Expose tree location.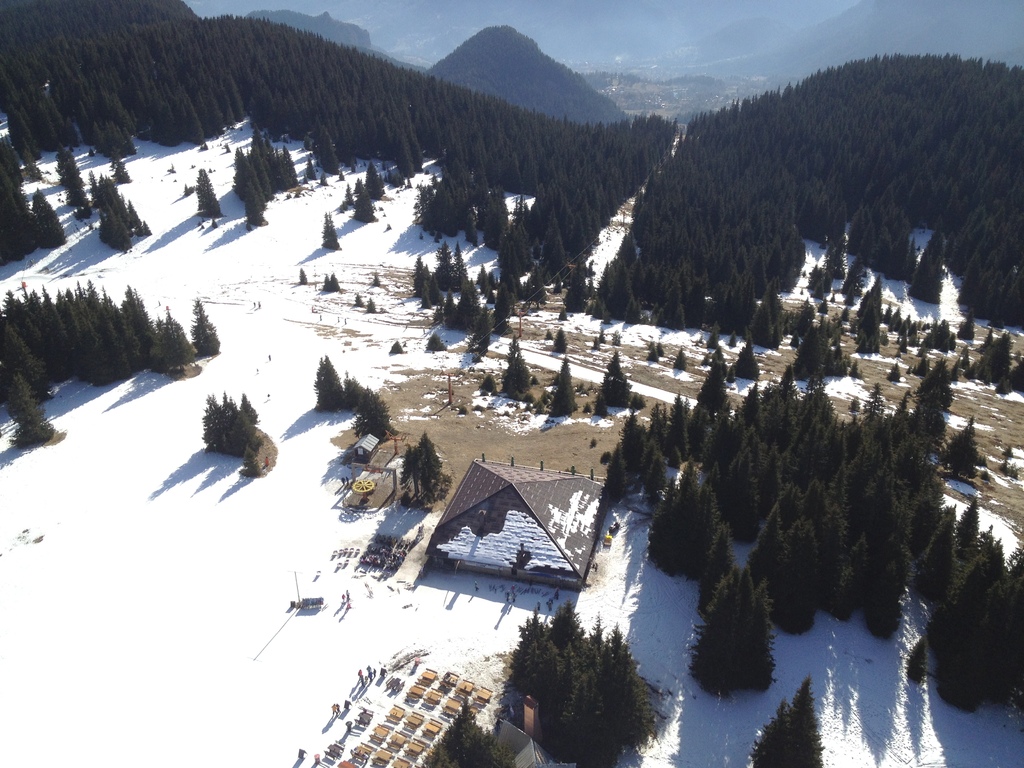
Exposed at <bbox>470, 307, 489, 363</bbox>.
